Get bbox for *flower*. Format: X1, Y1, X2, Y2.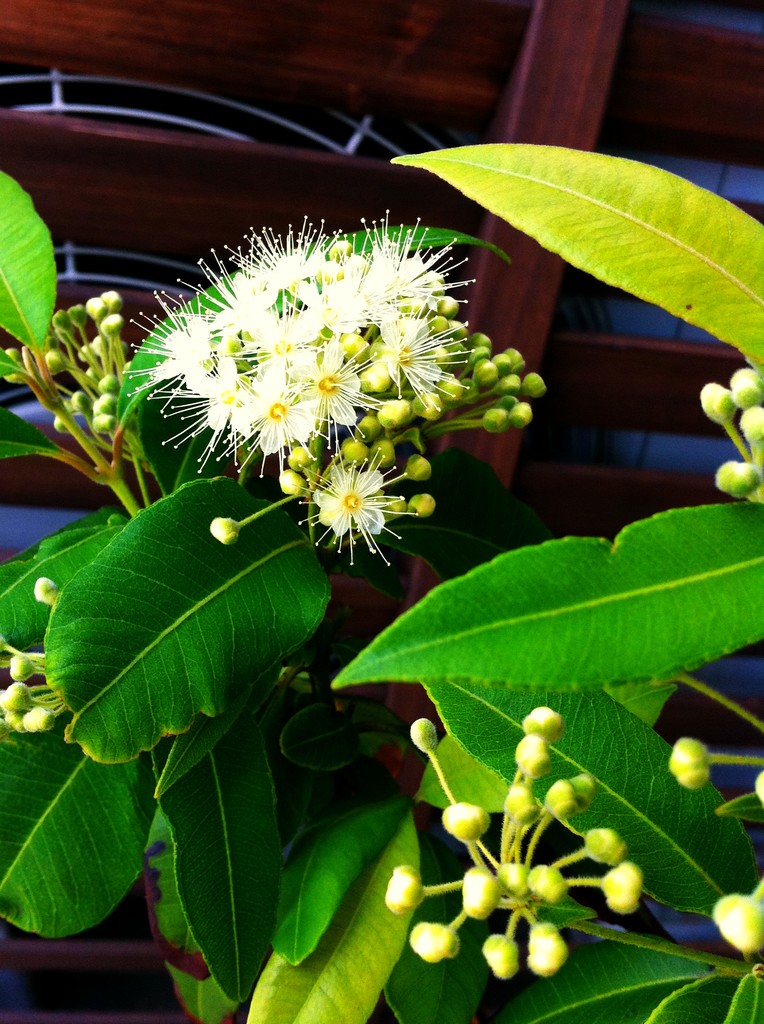
278, 442, 423, 559.
